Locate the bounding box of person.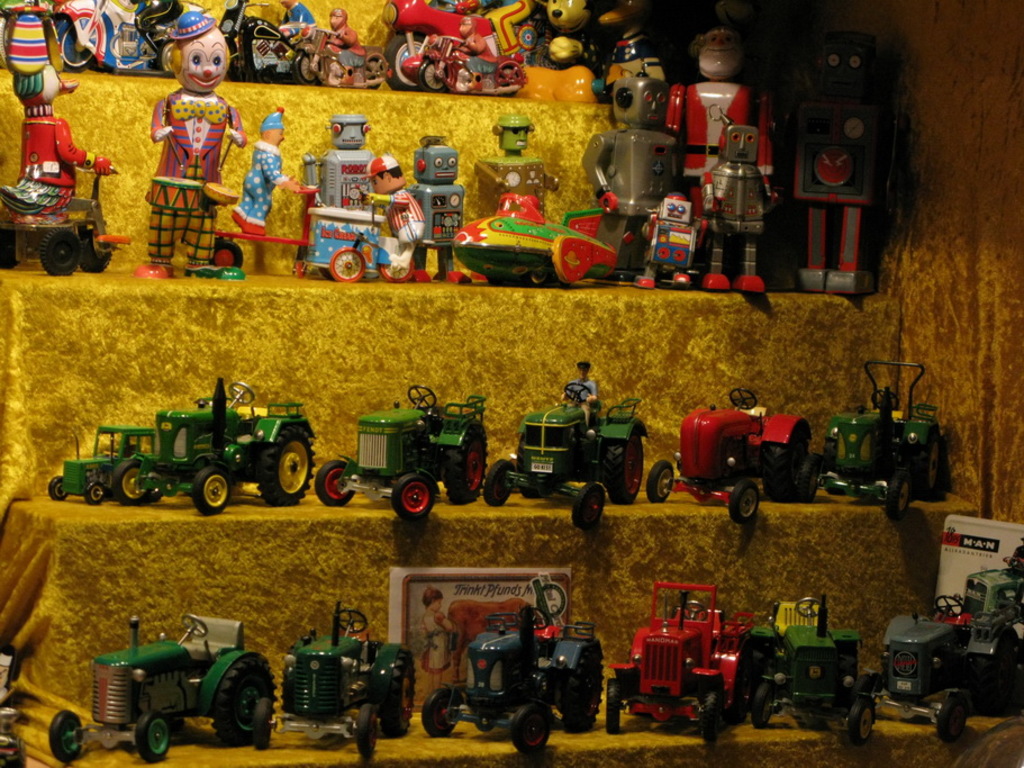
Bounding box: pyautogui.locateOnScreen(228, 105, 319, 231).
